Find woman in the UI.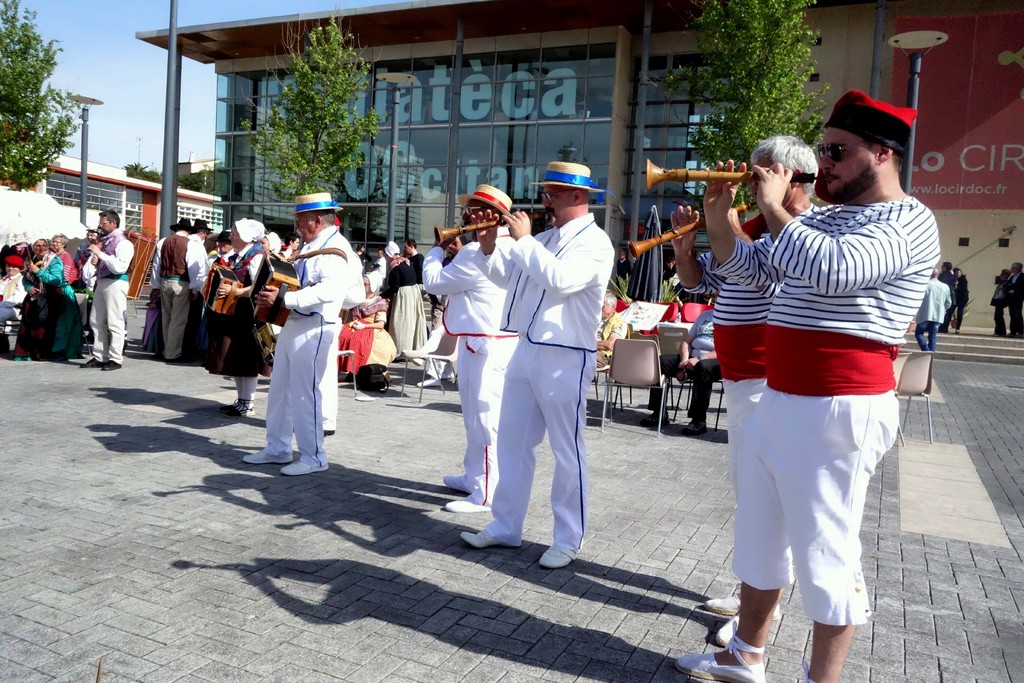
UI element at 376,240,432,359.
